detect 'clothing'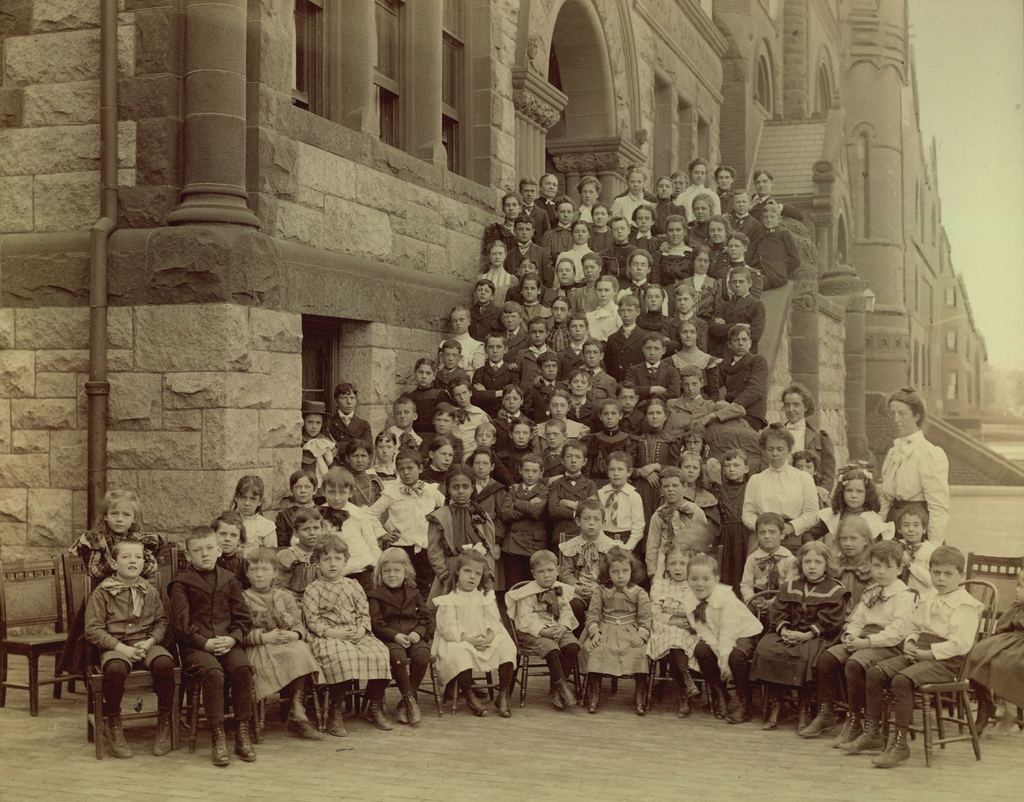
pyautogui.locateOnScreen(881, 413, 962, 547)
